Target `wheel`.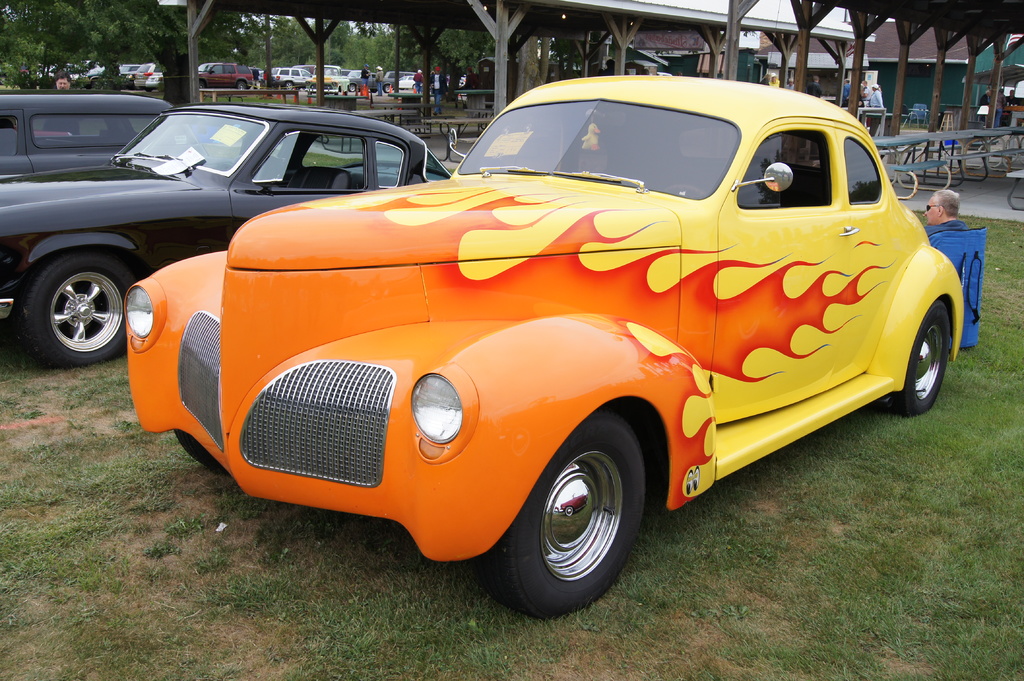
Target region: [667,186,709,202].
